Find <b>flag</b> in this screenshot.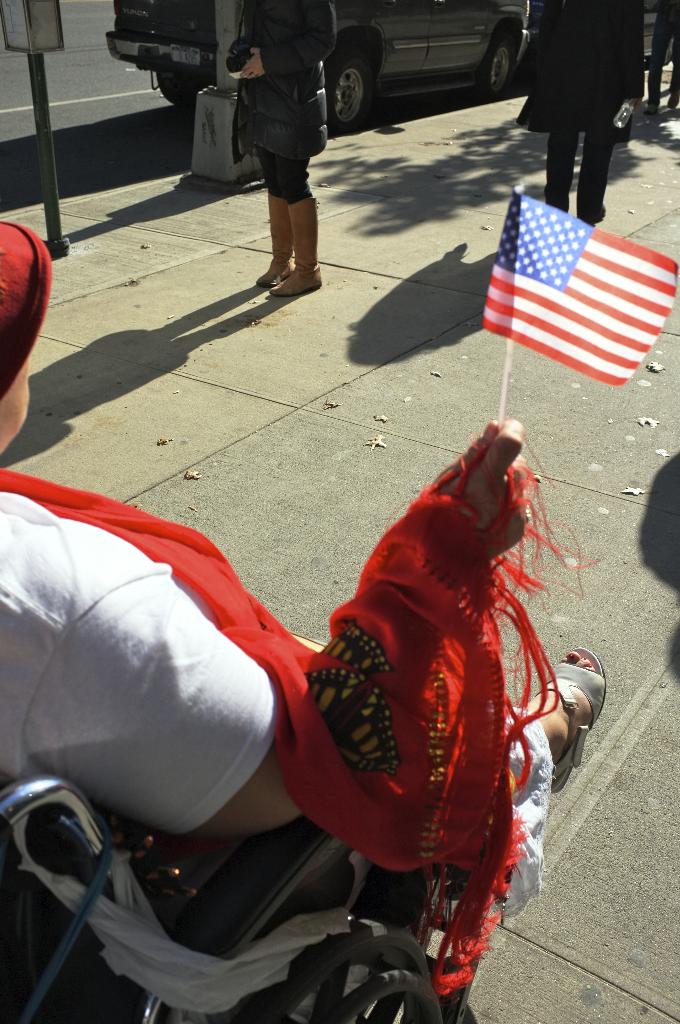
The bounding box for <b>flag</b> is BBox(479, 170, 671, 384).
